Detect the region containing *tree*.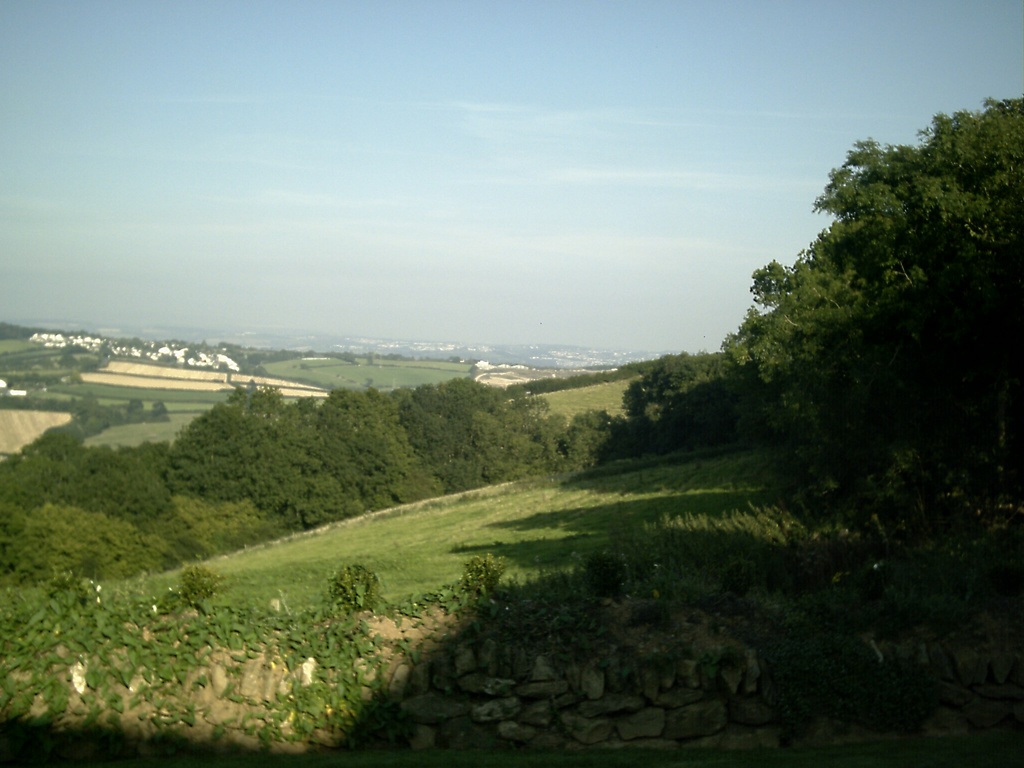
627 346 776 447.
